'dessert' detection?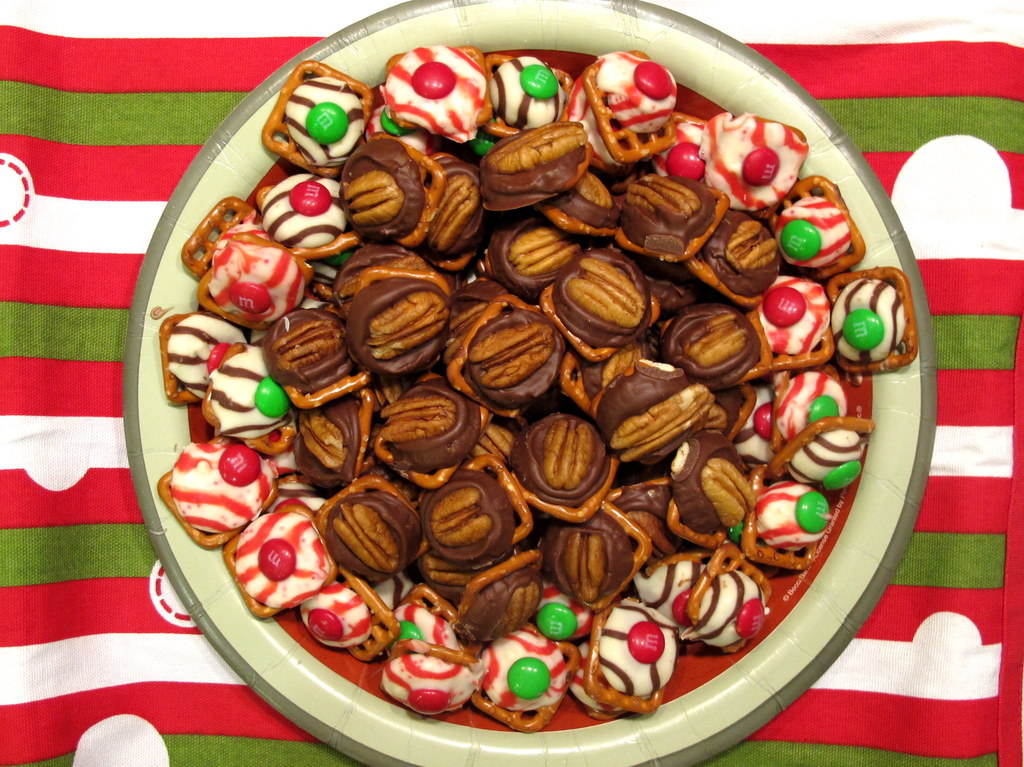
crop(824, 258, 917, 373)
